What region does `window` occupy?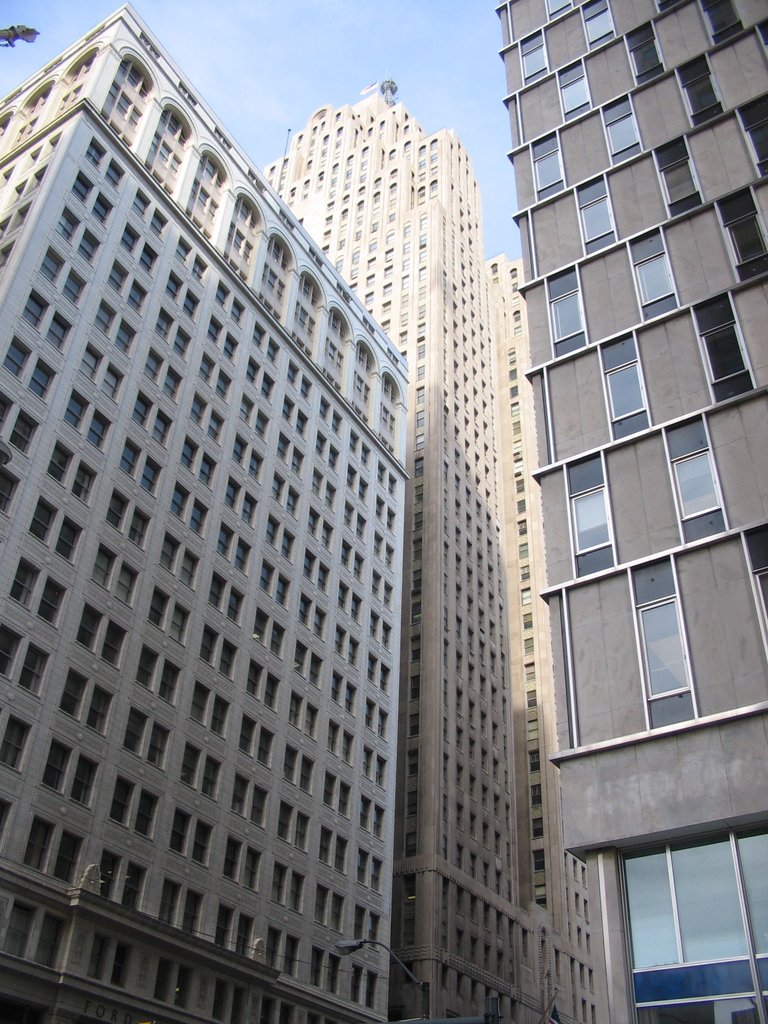
<region>240, 713, 257, 762</region>.
